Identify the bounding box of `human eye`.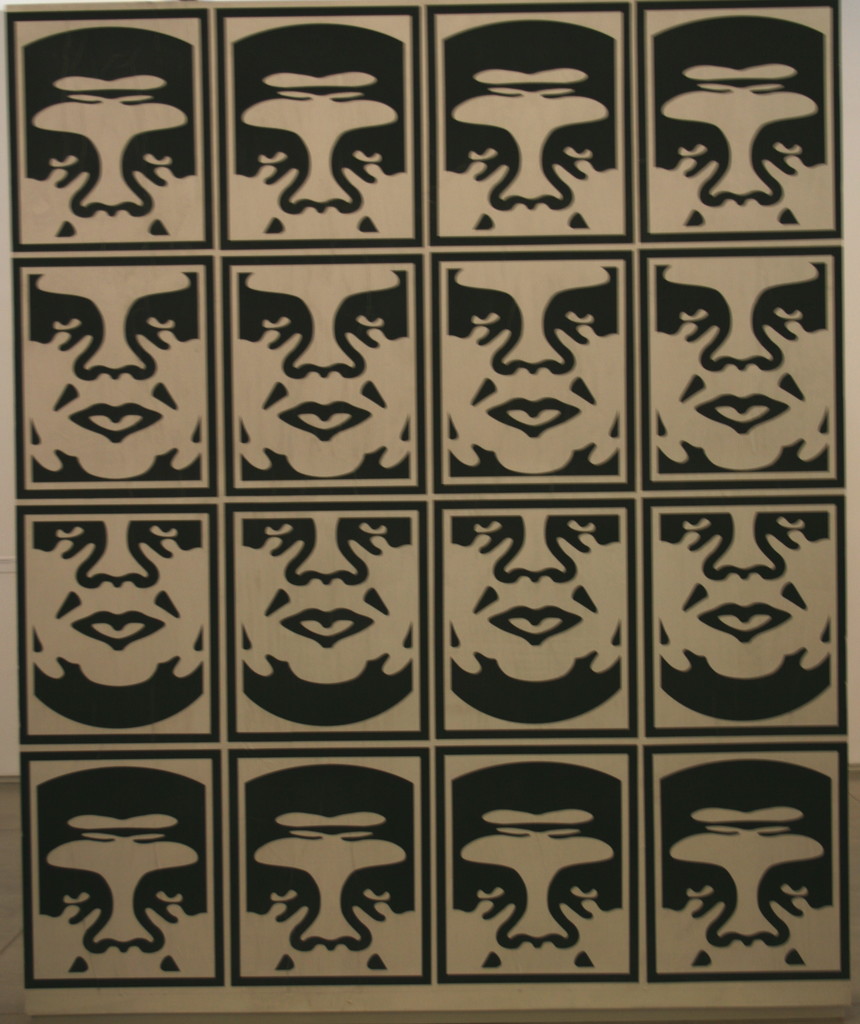
box(466, 135, 501, 161).
